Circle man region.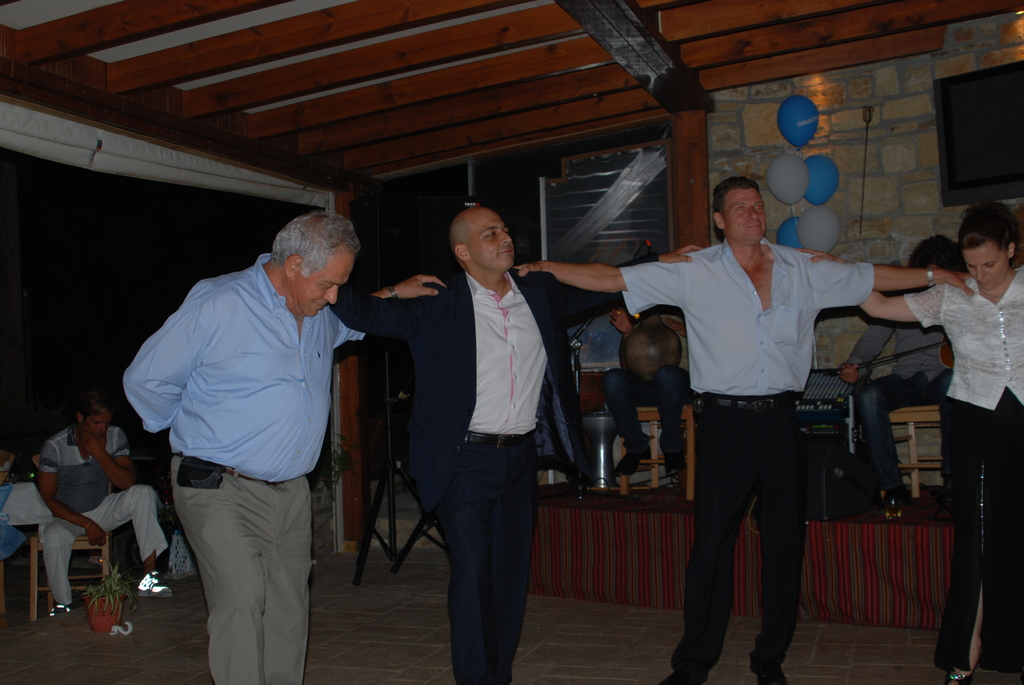
Region: box=[842, 232, 973, 522].
